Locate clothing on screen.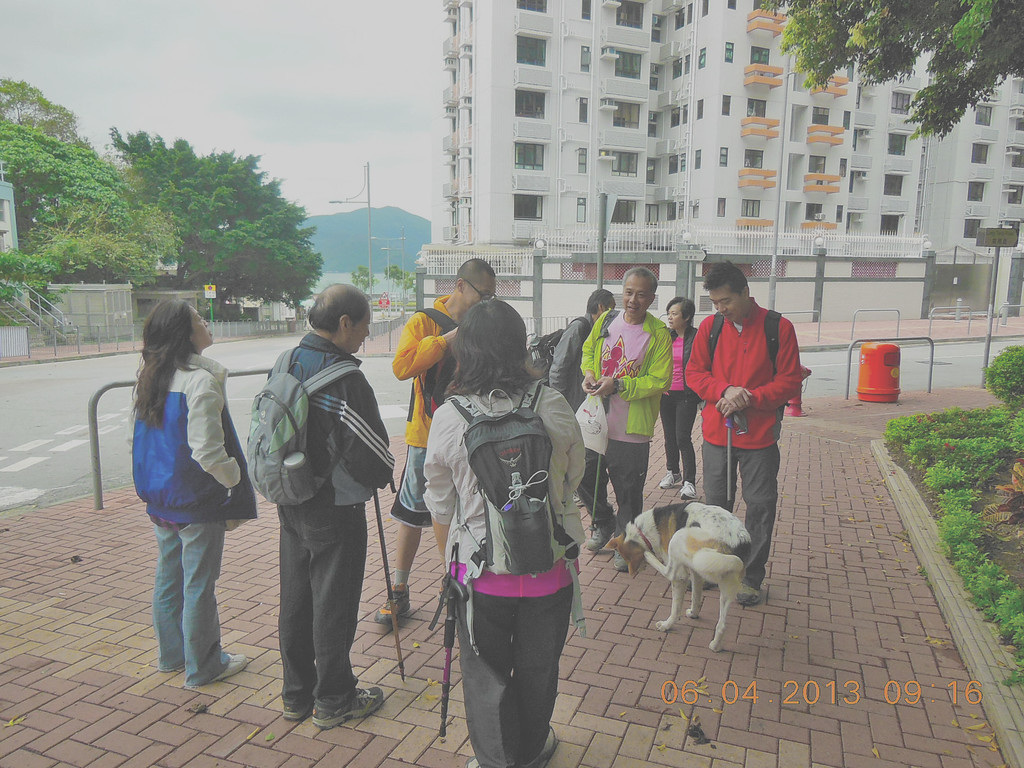
On screen at box(591, 438, 661, 538).
